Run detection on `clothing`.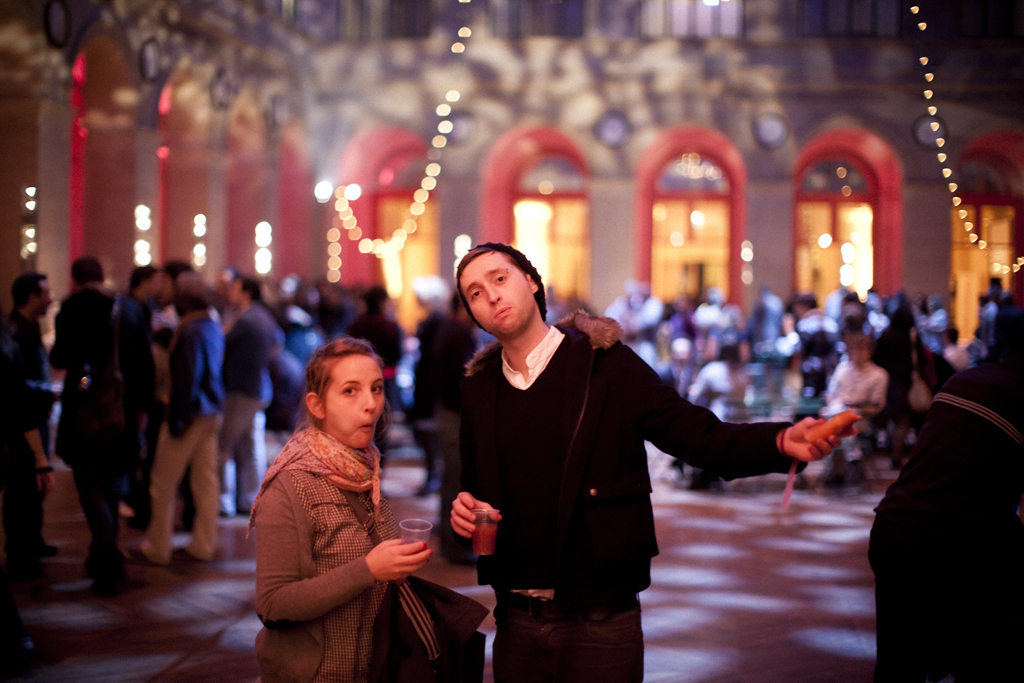
Result: 146:307:223:560.
